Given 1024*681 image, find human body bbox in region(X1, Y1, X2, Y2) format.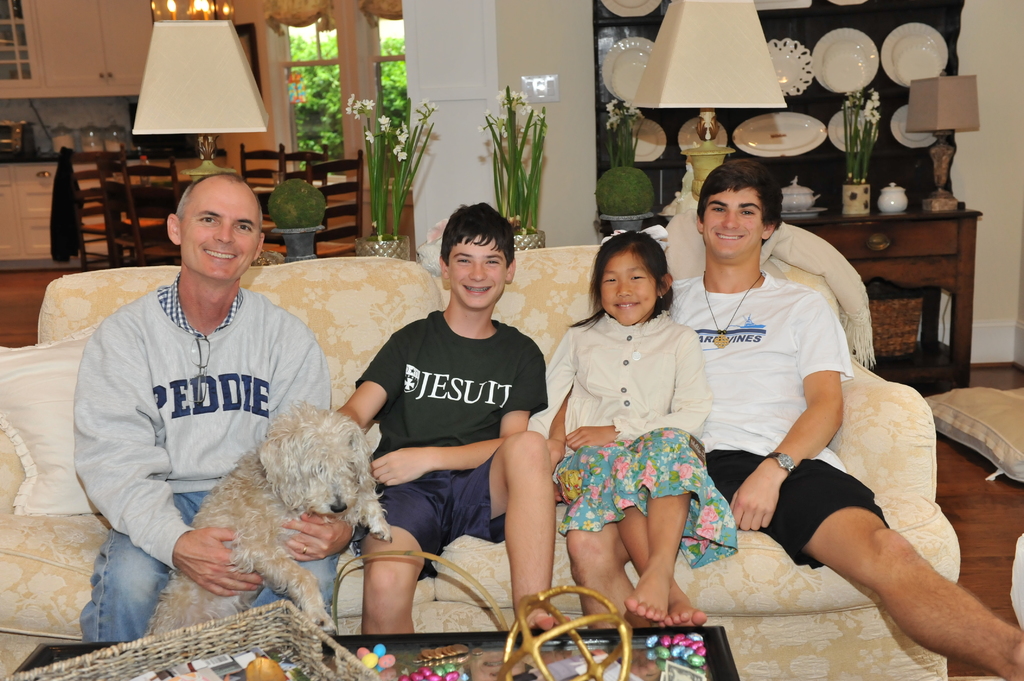
region(530, 229, 740, 630).
